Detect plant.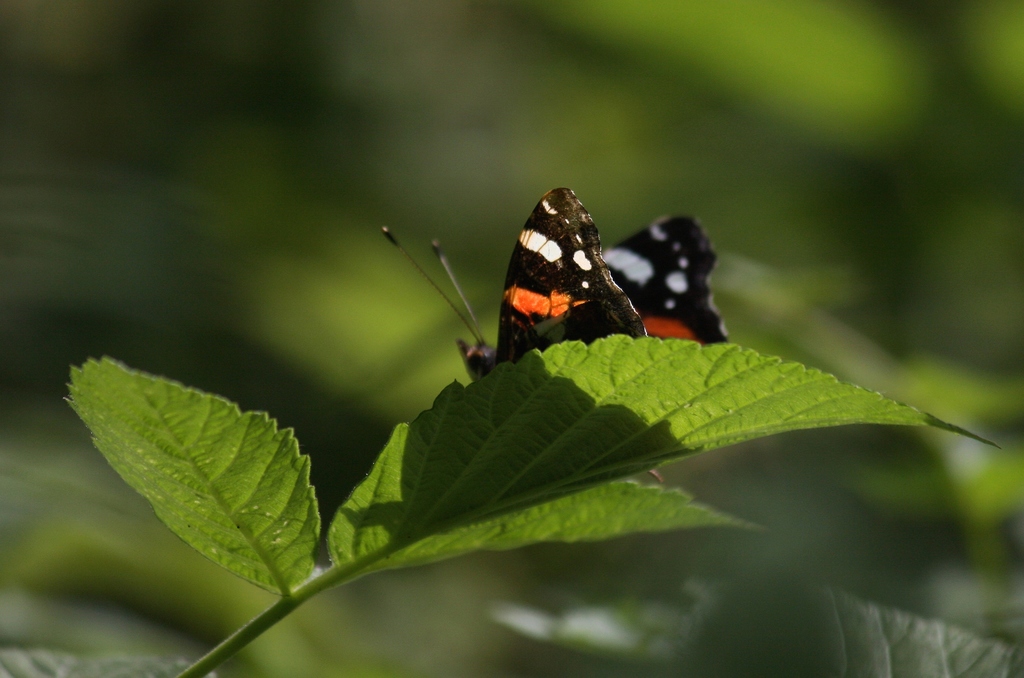
Detected at [66,330,996,677].
